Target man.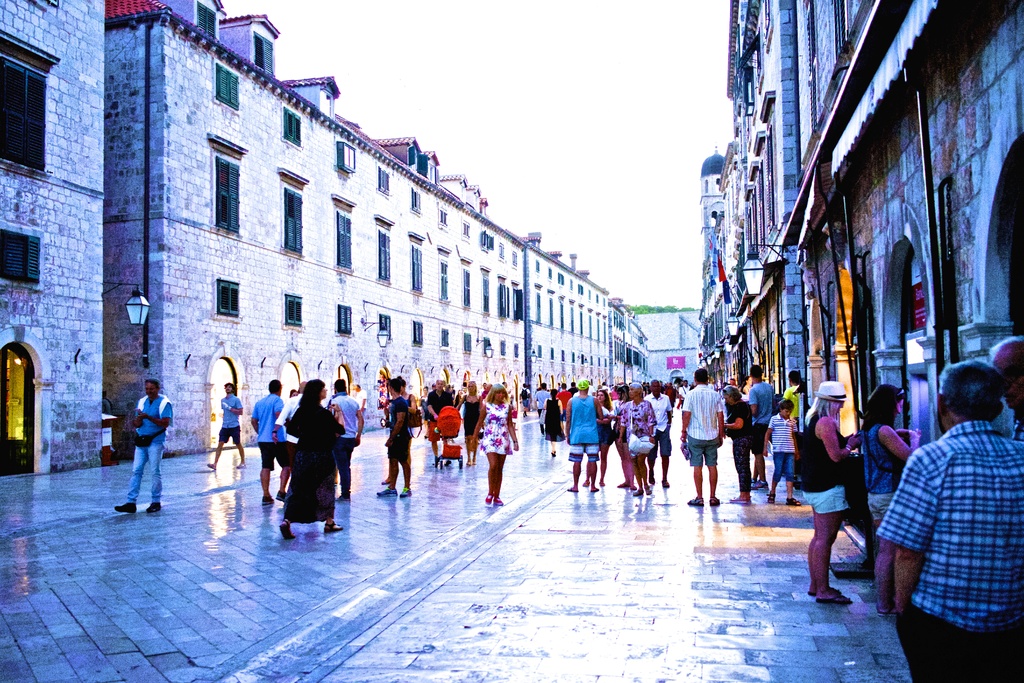
Target region: 868:354:1023:681.
